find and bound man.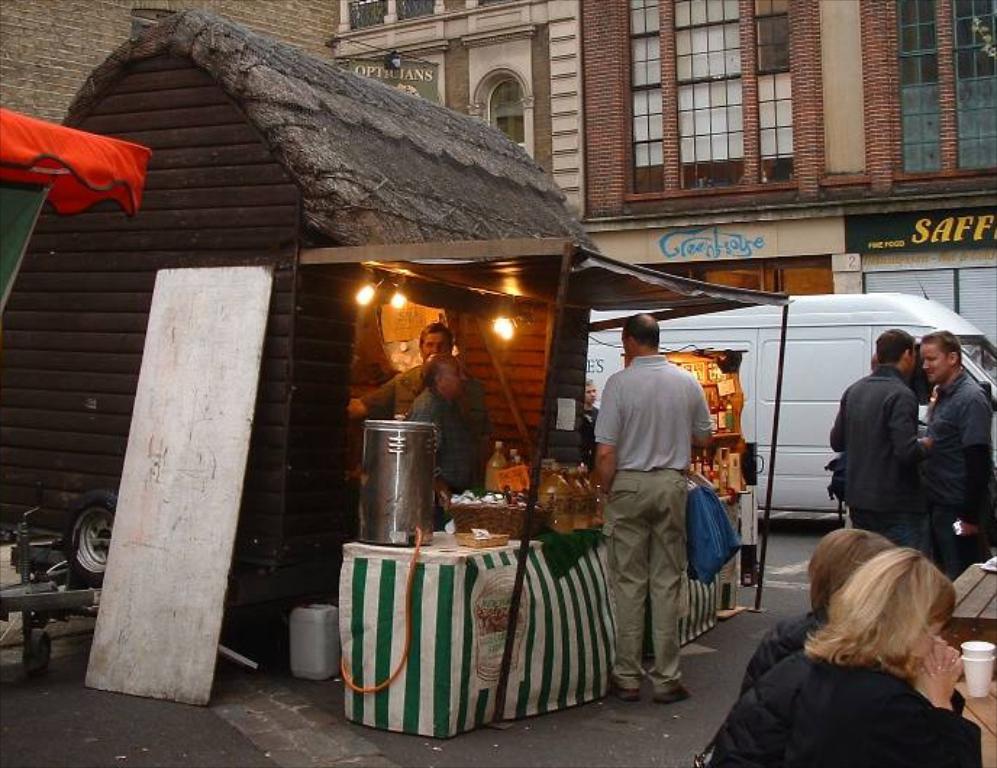
Bound: select_region(343, 322, 472, 416).
